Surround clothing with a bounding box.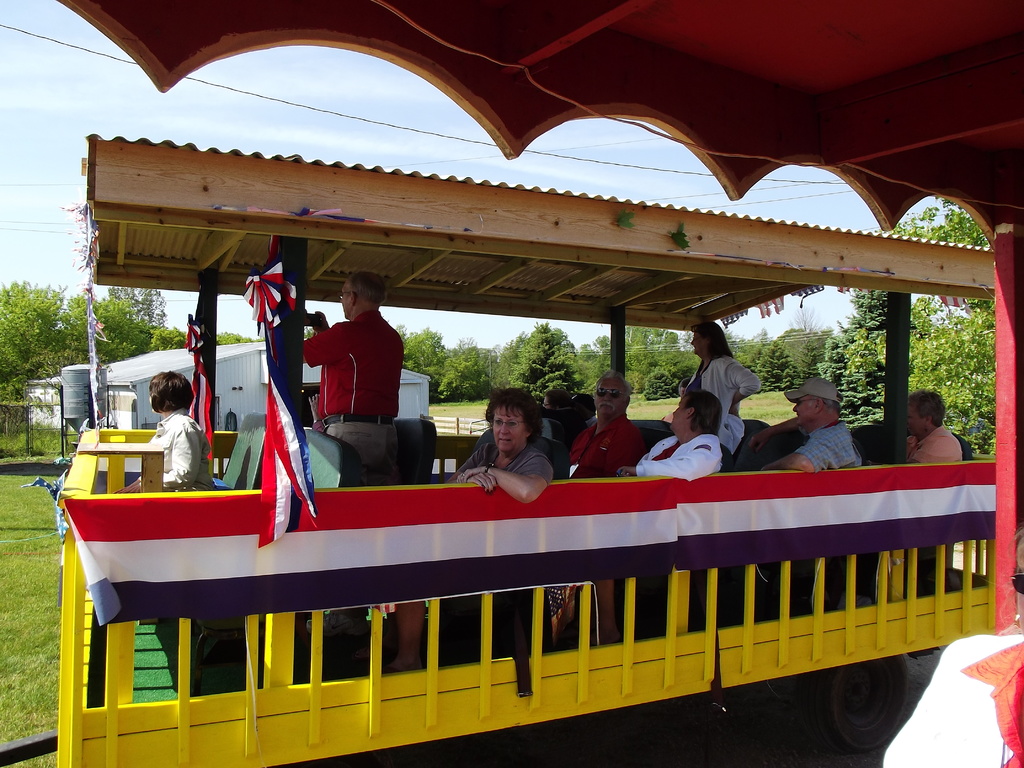
bbox=[698, 353, 748, 454].
